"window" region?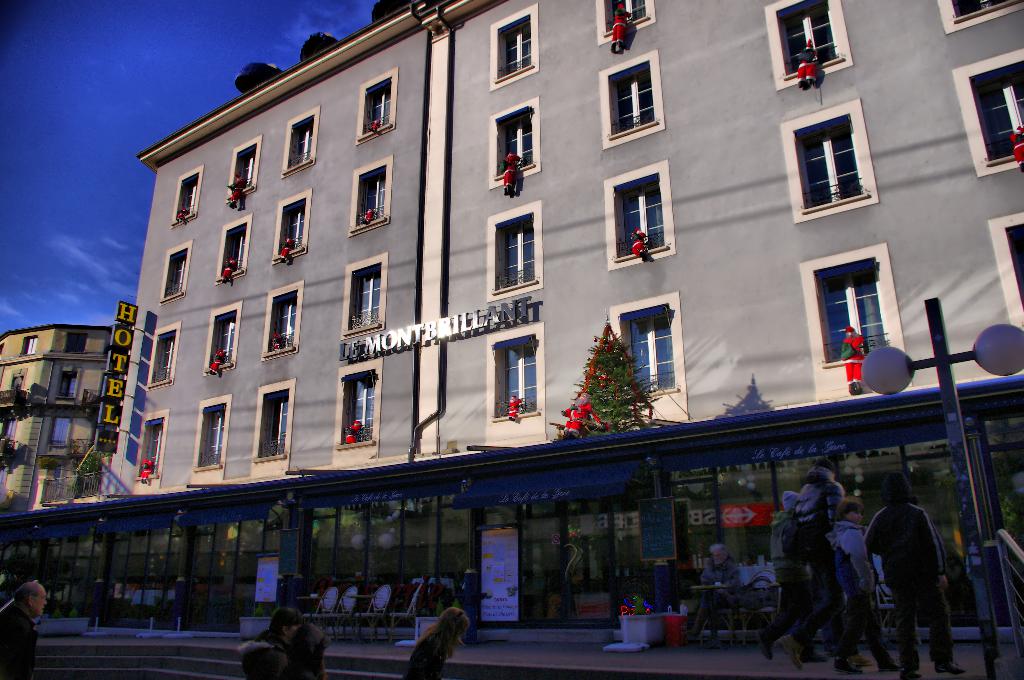
bbox=(193, 395, 229, 469)
